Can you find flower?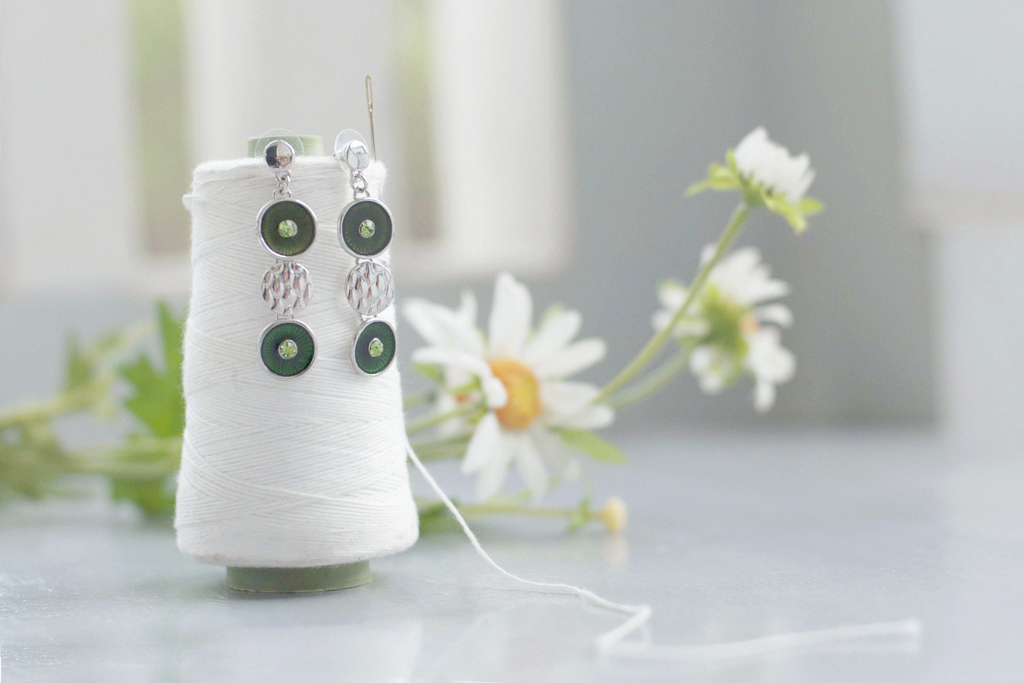
Yes, bounding box: select_region(691, 115, 832, 234).
